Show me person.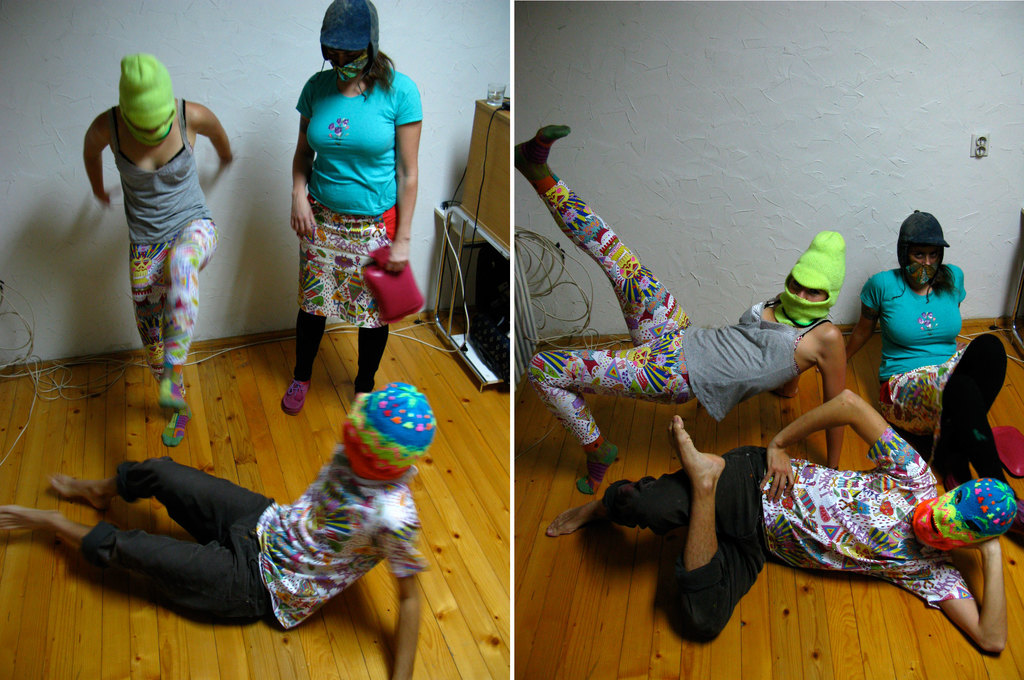
person is here: detection(512, 111, 852, 493).
